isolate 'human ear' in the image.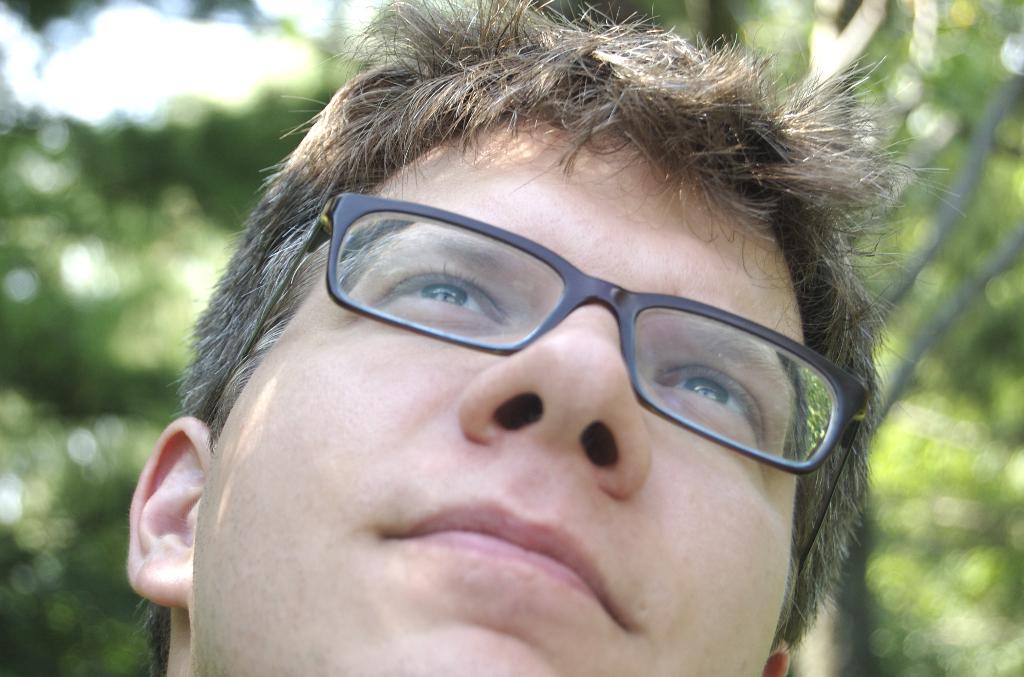
Isolated region: bbox(761, 637, 790, 676).
